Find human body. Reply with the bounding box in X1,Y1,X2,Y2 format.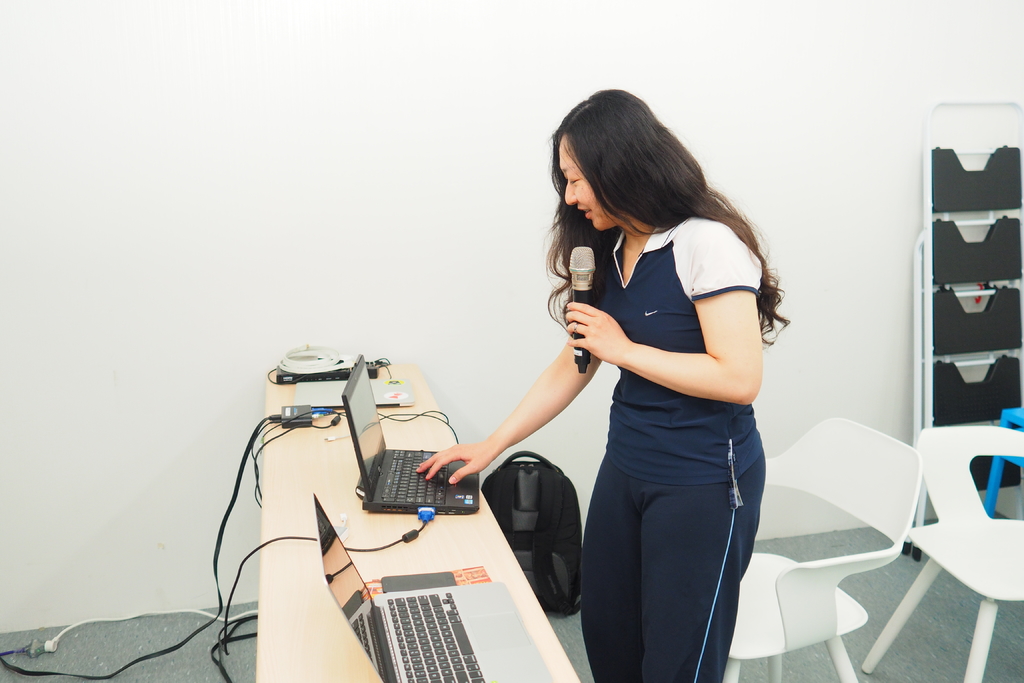
556,111,779,664.
